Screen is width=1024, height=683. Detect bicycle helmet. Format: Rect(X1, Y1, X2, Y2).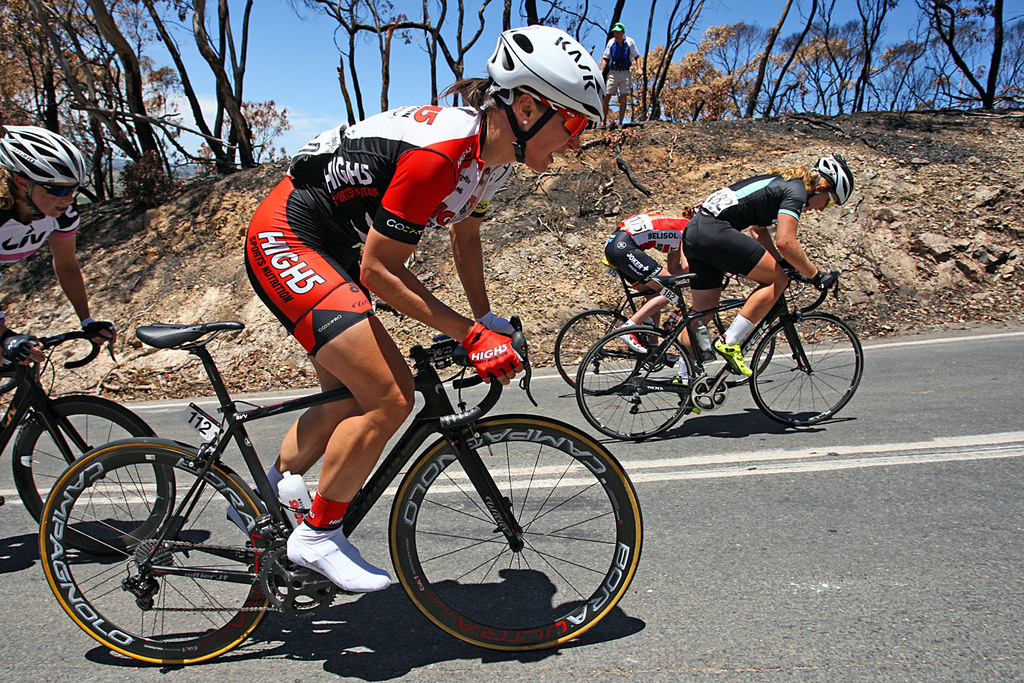
Rect(487, 26, 606, 164).
